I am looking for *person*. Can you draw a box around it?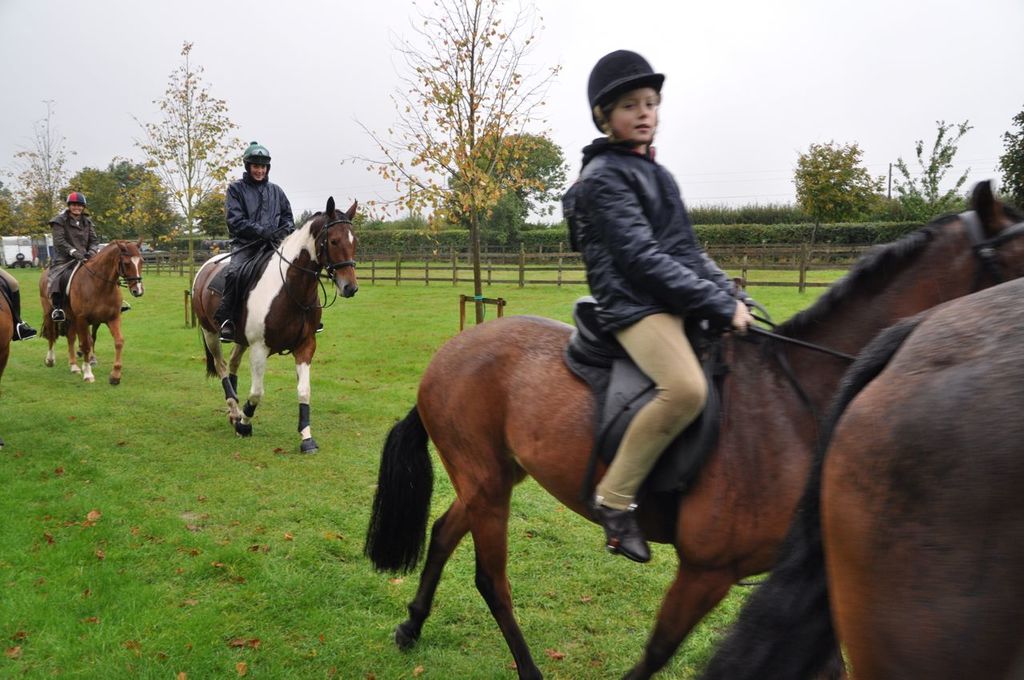
Sure, the bounding box is <region>51, 191, 102, 320</region>.
